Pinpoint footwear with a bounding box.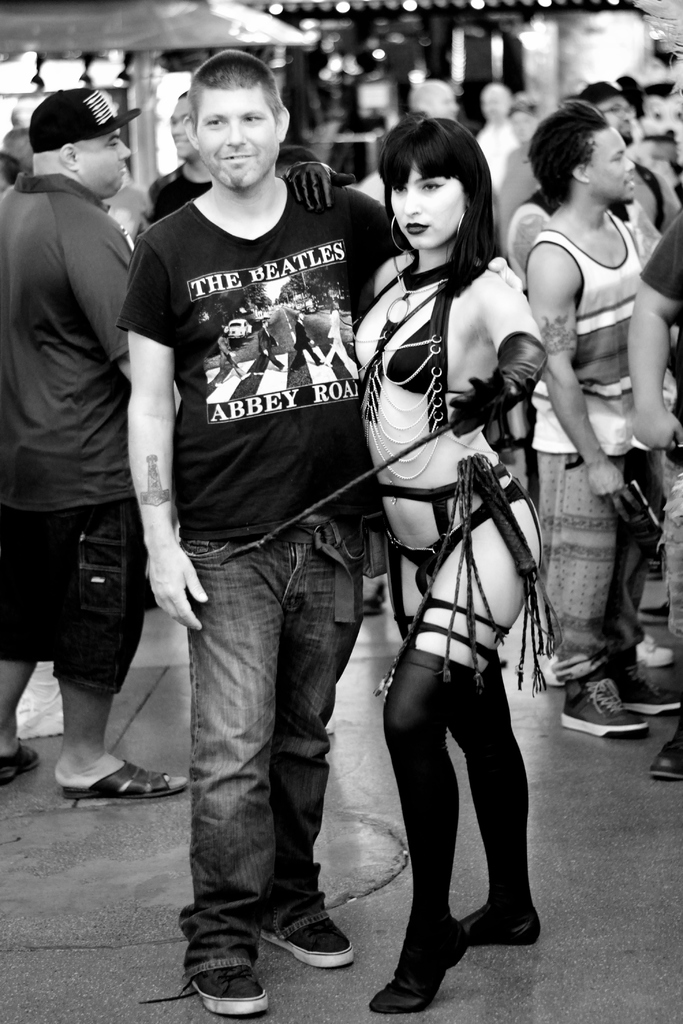
crop(557, 673, 636, 736).
